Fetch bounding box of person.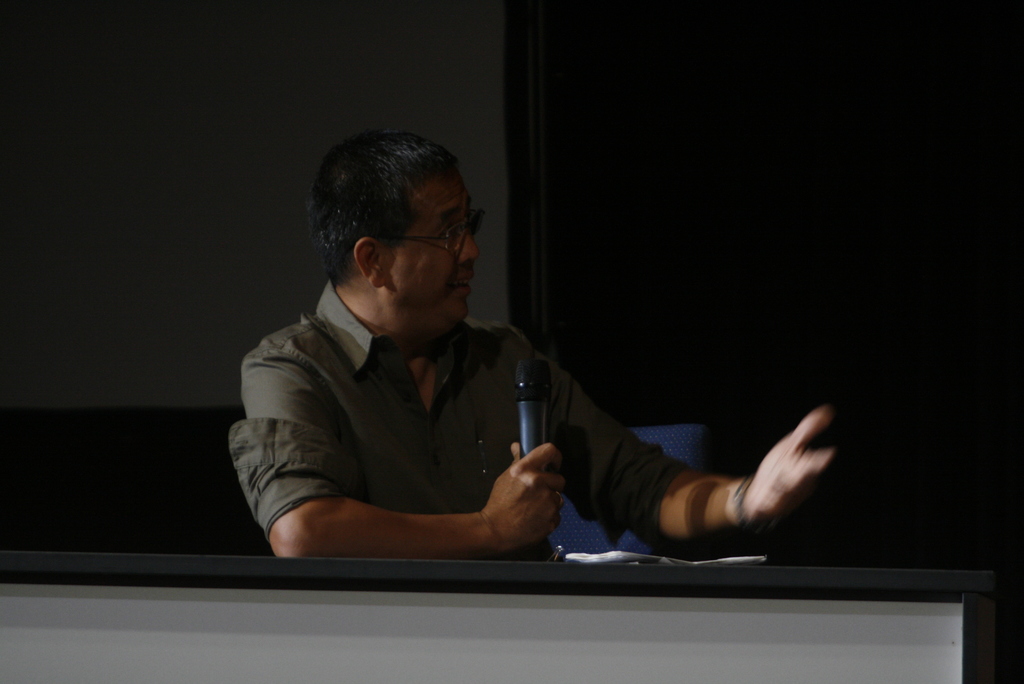
Bbox: box(228, 129, 831, 613).
